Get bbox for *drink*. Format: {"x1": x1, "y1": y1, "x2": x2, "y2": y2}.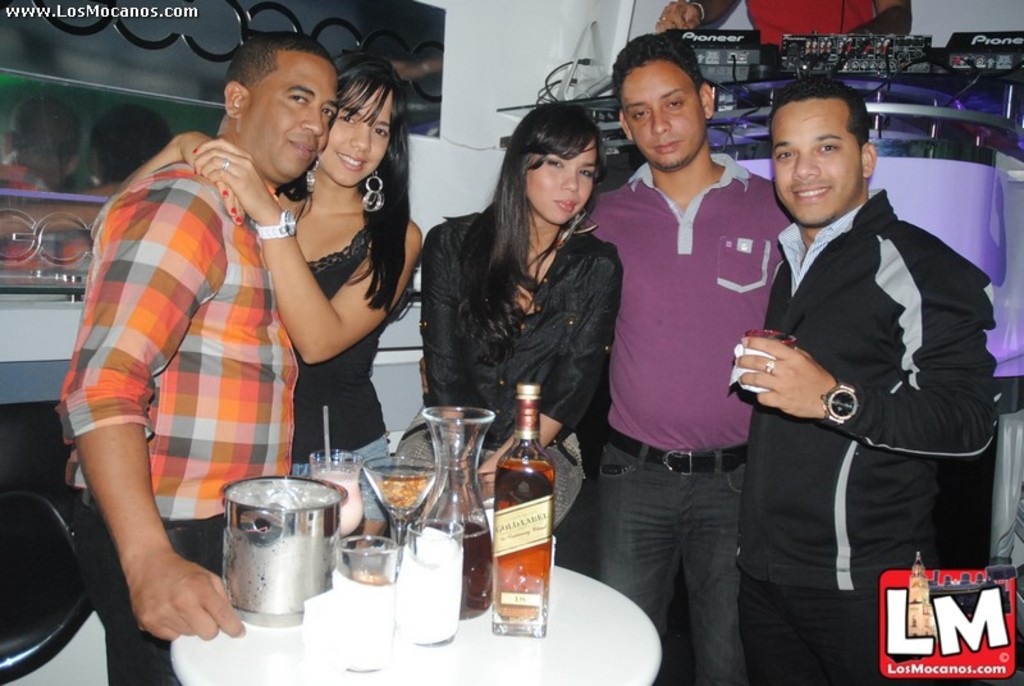
{"x1": 351, "y1": 570, "x2": 385, "y2": 671}.
